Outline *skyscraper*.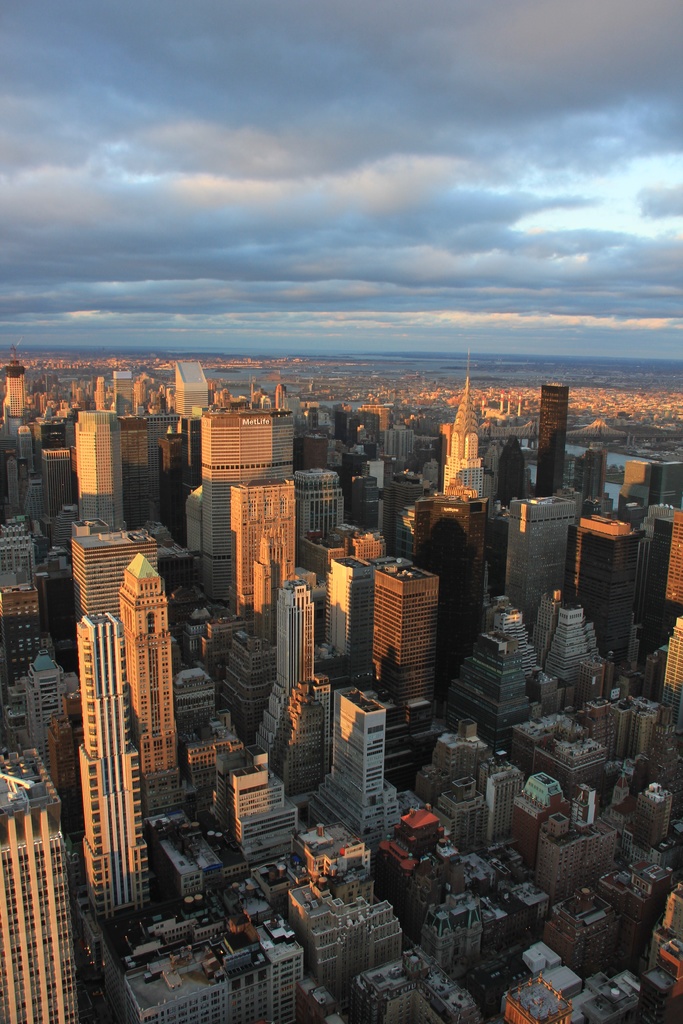
Outline: <region>197, 396, 307, 594</region>.
